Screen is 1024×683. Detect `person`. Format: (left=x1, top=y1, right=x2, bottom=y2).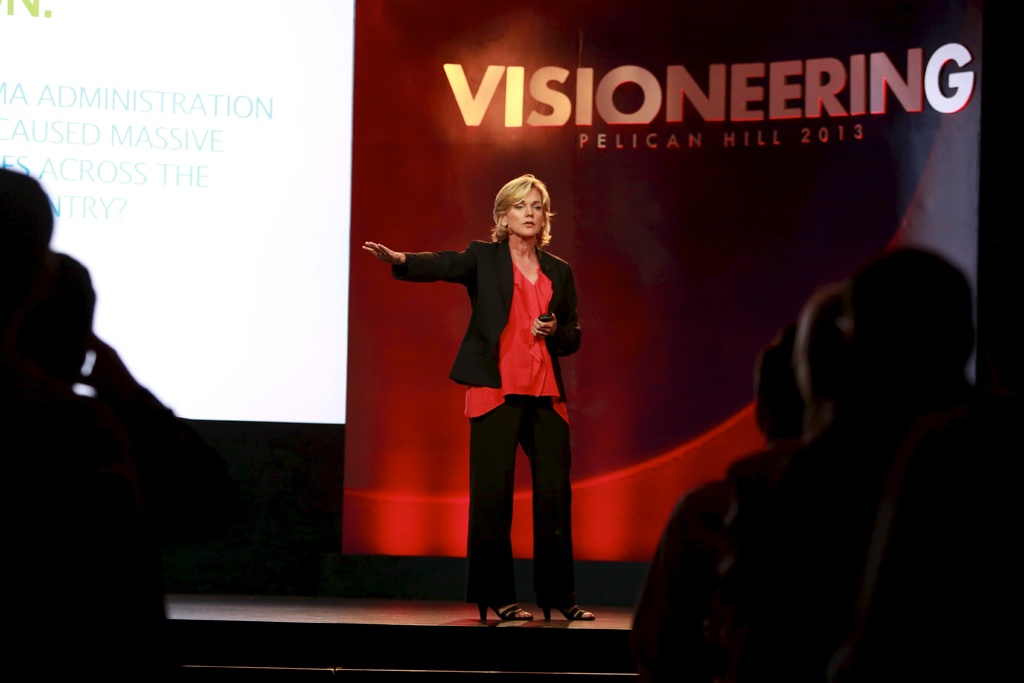
(left=364, top=174, right=588, bottom=625).
